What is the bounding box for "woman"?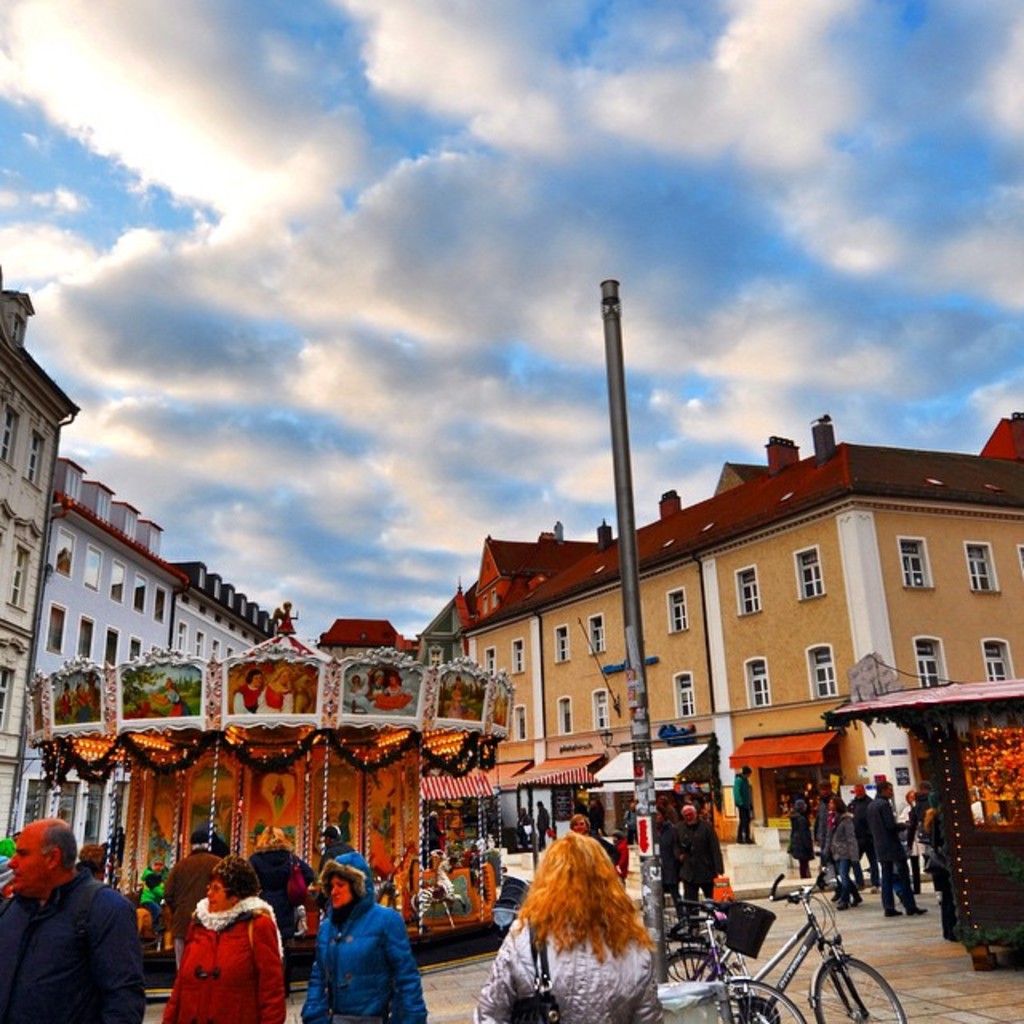
{"left": 819, "top": 790, "right": 867, "bottom": 915}.
